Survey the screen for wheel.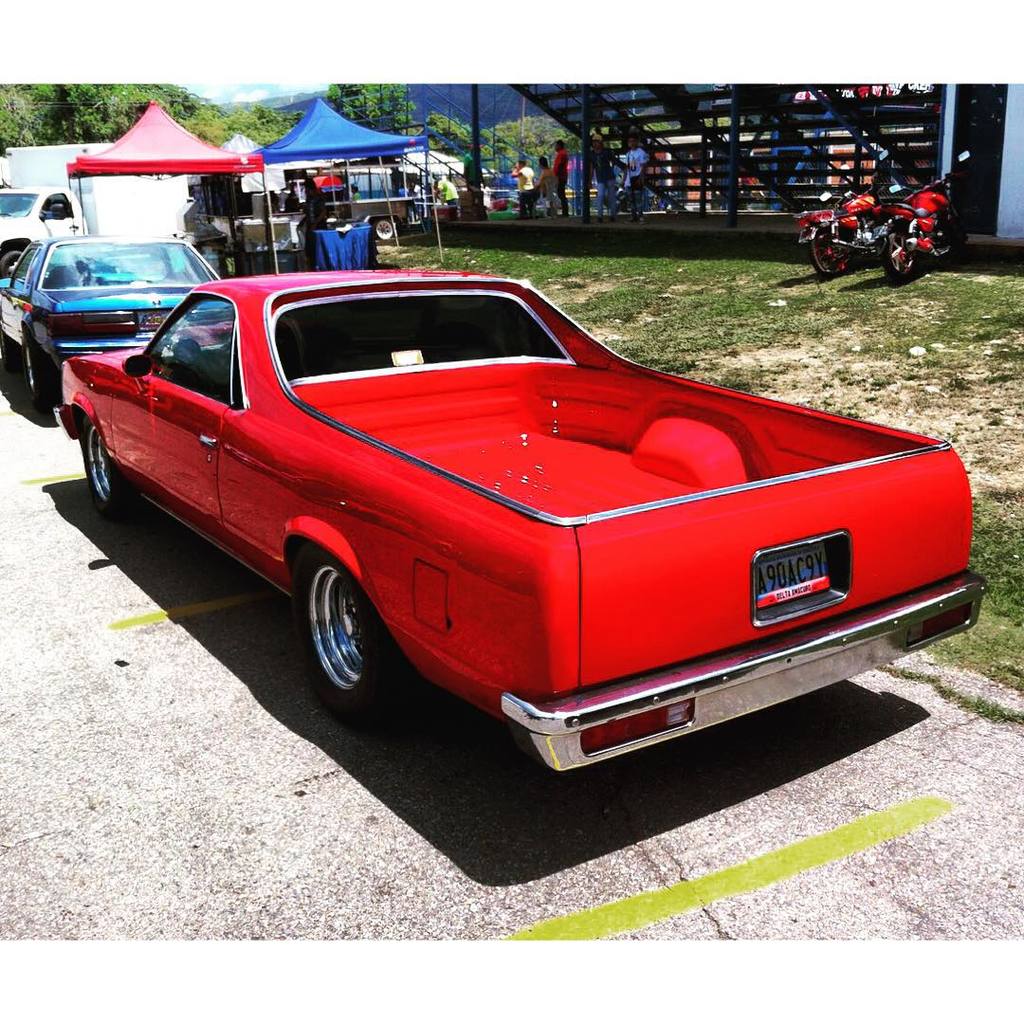
Survey found: select_region(372, 218, 393, 238).
